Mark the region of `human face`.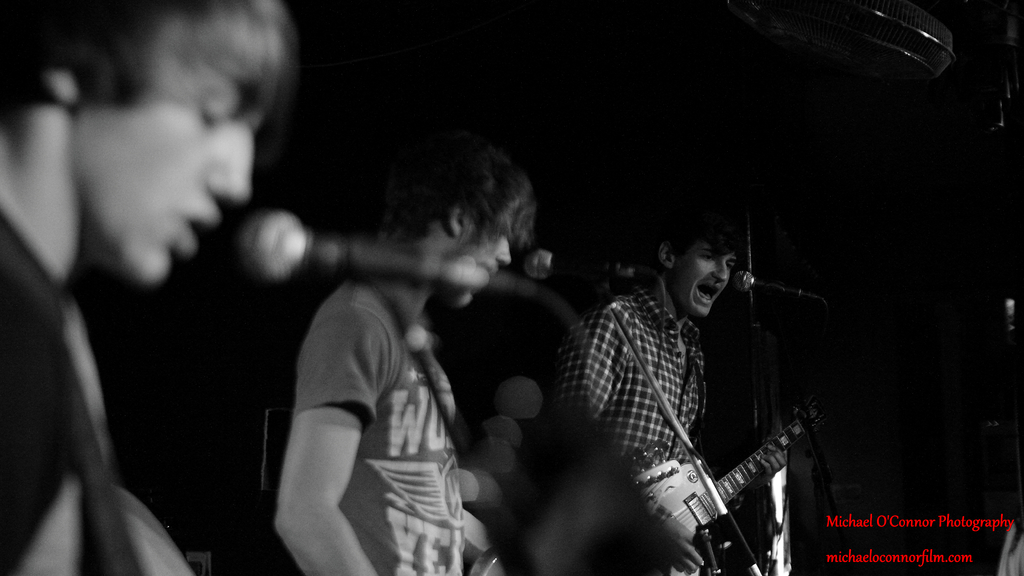
Region: x1=677 y1=246 x2=740 y2=321.
